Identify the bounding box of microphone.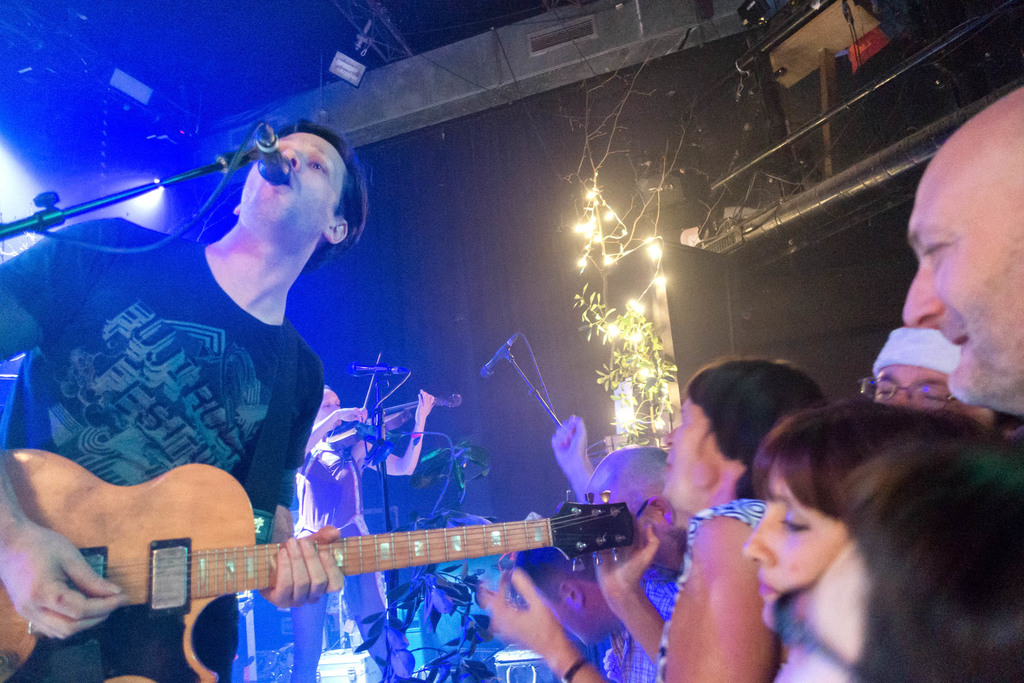
select_region(350, 361, 410, 378).
